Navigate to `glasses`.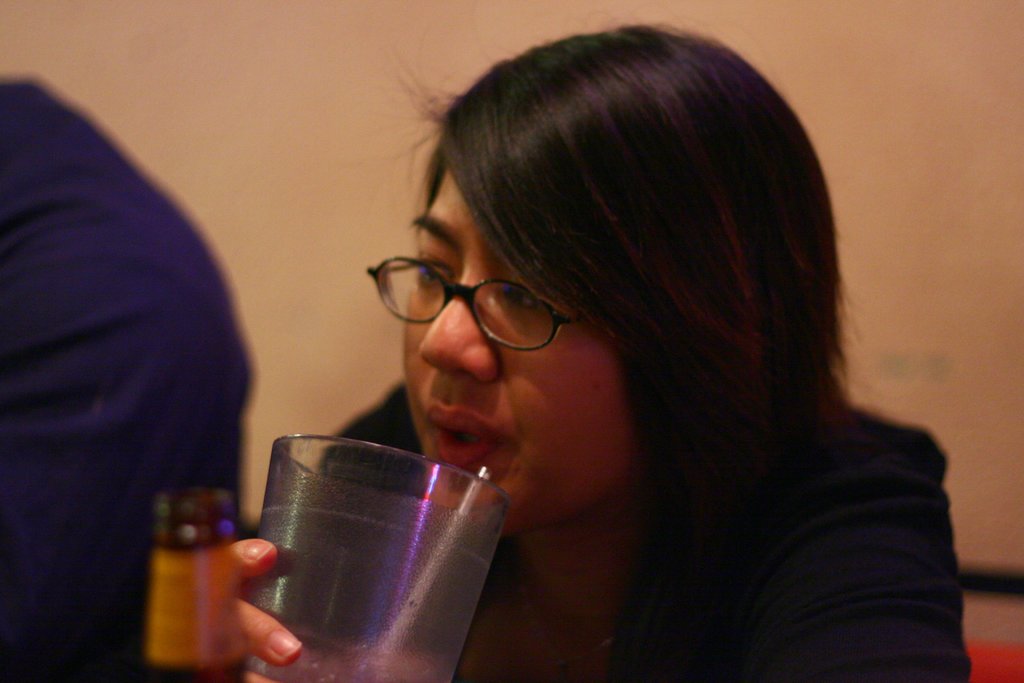
Navigation target: <box>359,248,596,351</box>.
